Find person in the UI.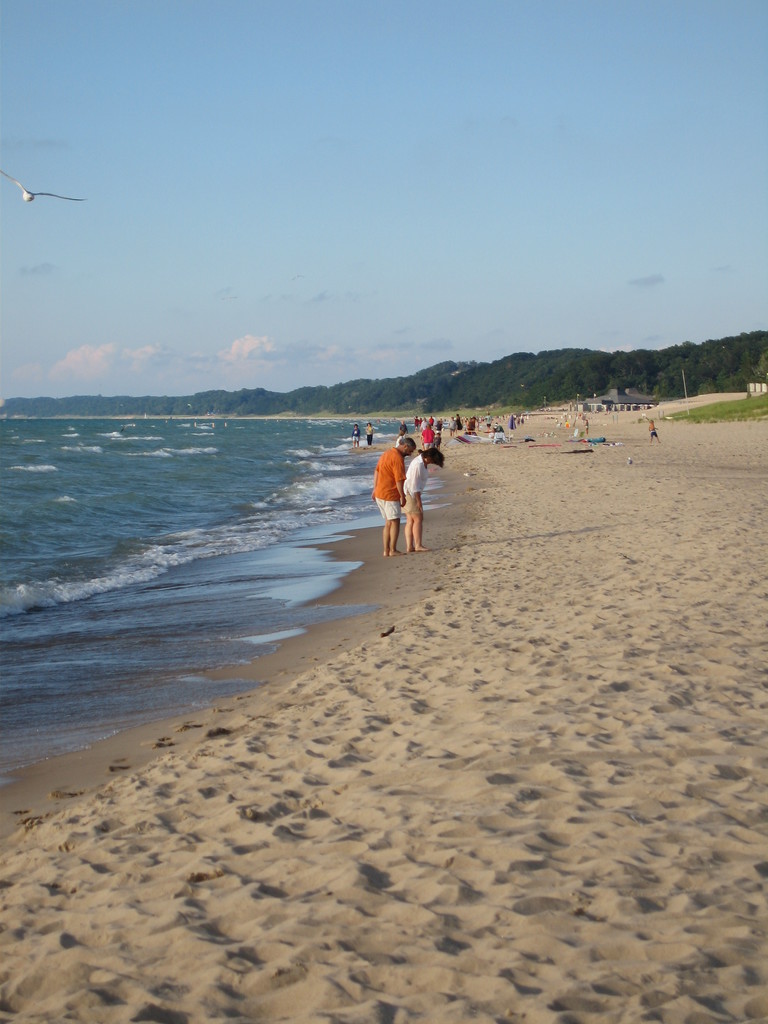
UI element at l=420, t=417, r=429, b=430.
